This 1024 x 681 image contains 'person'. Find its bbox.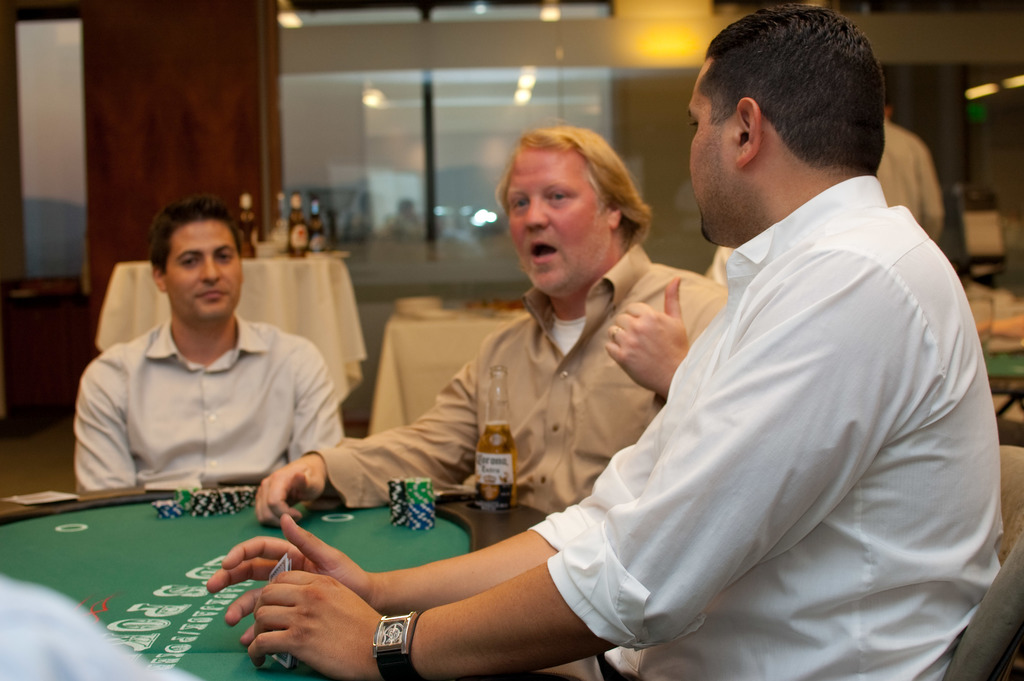
detection(71, 198, 351, 502).
